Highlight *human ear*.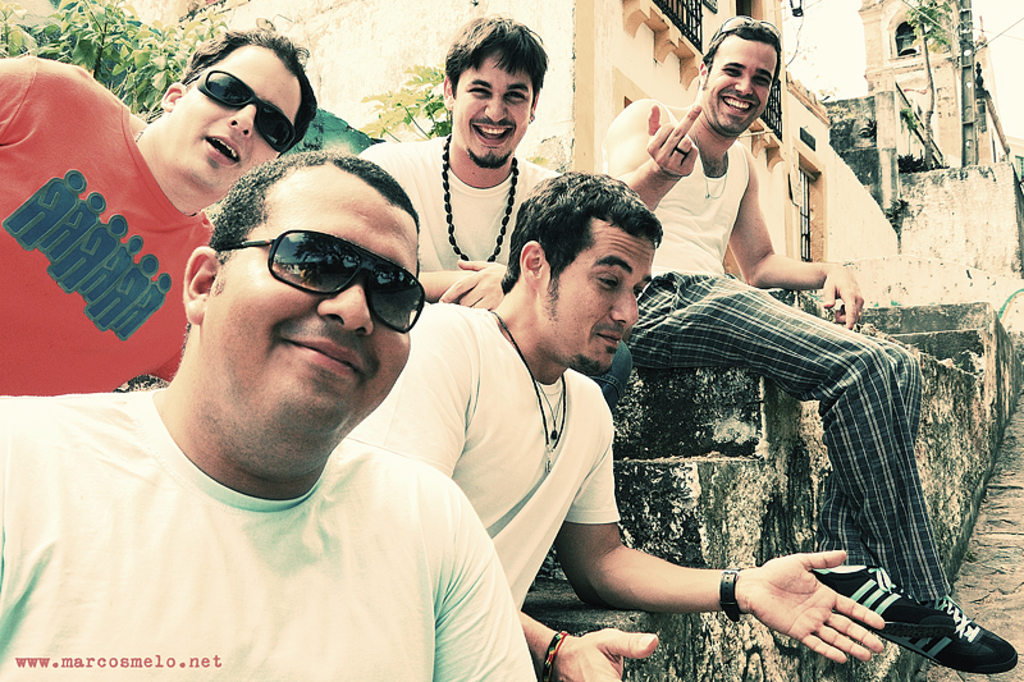
Highlighted region: select_region(163, 81, 186, 110).
